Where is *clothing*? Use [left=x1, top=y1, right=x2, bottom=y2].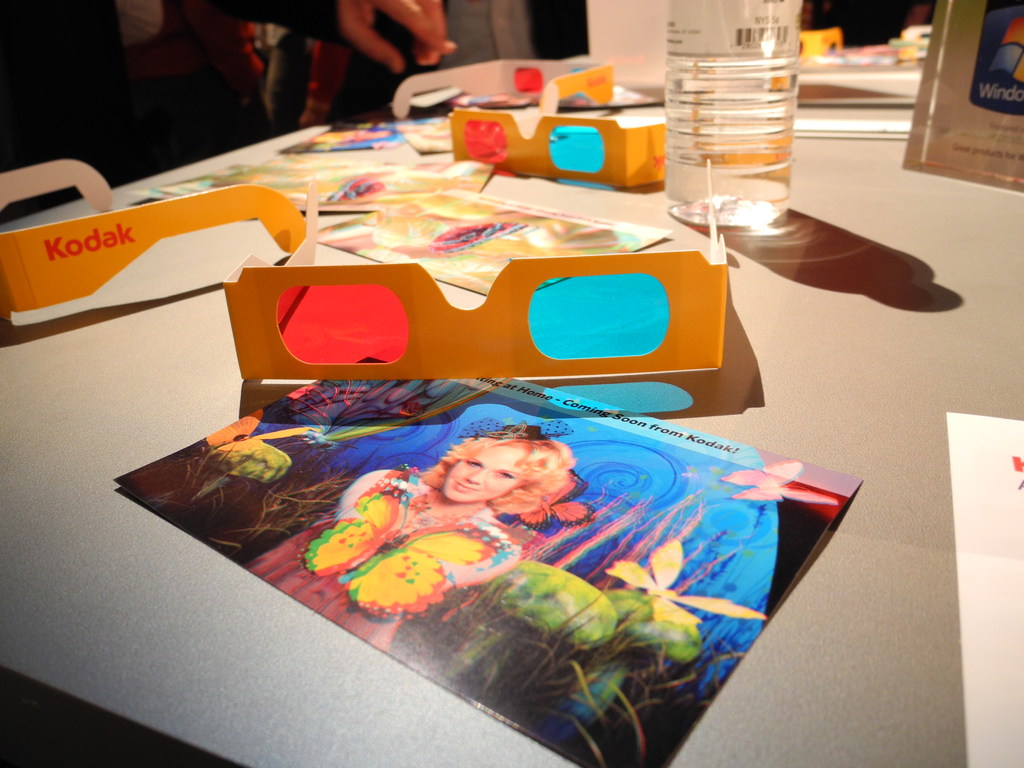
[left=253, top=13, right=456, bottom=129].
